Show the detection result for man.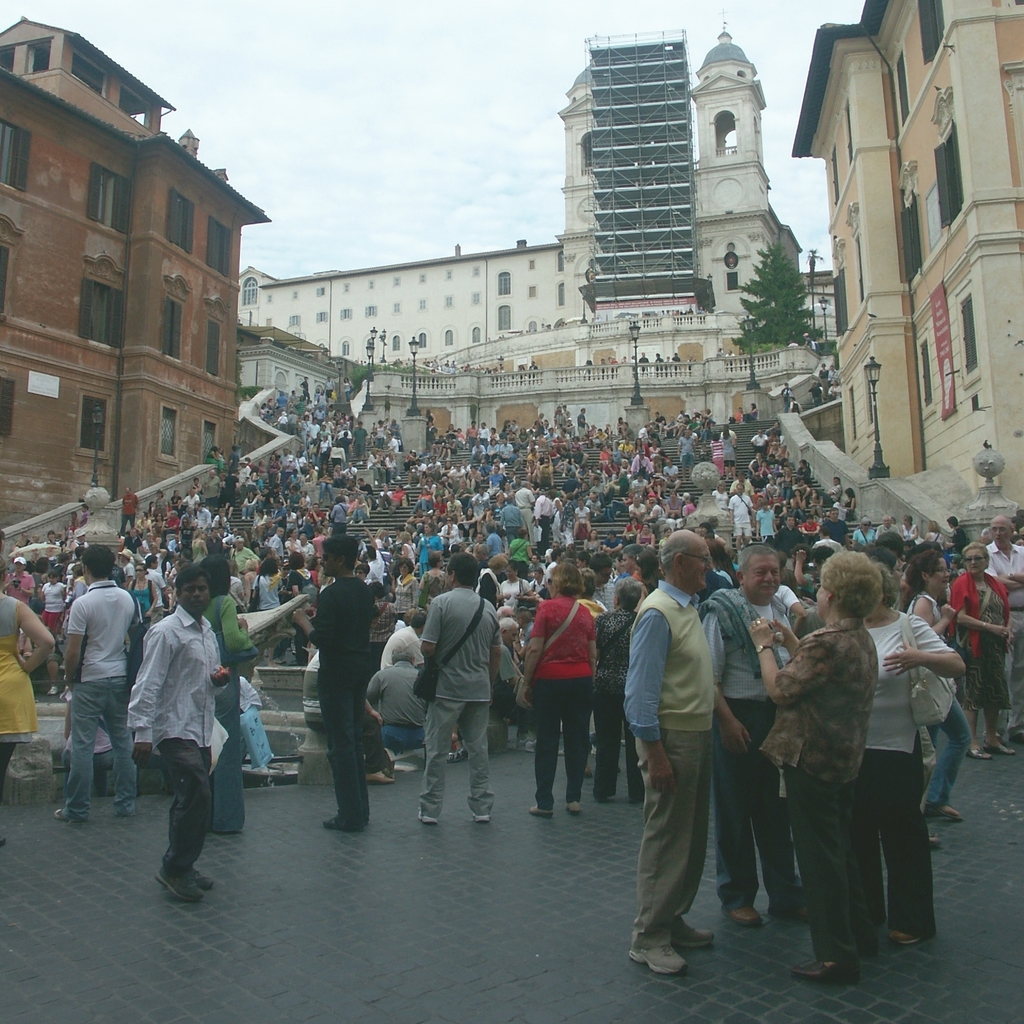
<bbox>303, 506, 321, 525</bbox>.
